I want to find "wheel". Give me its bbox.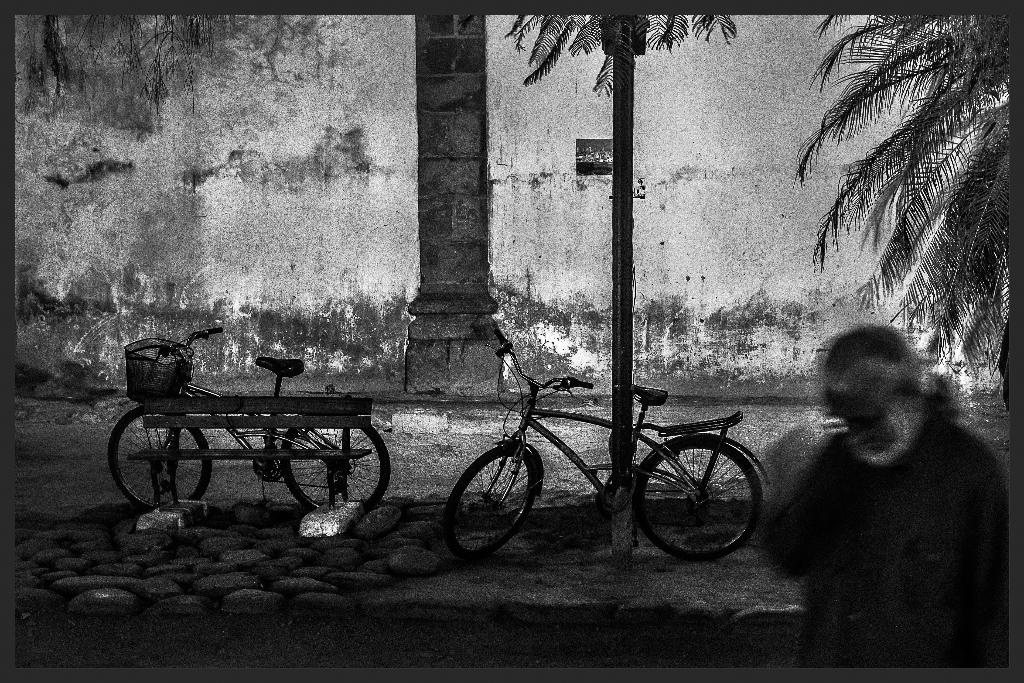
106:407:214:513.
